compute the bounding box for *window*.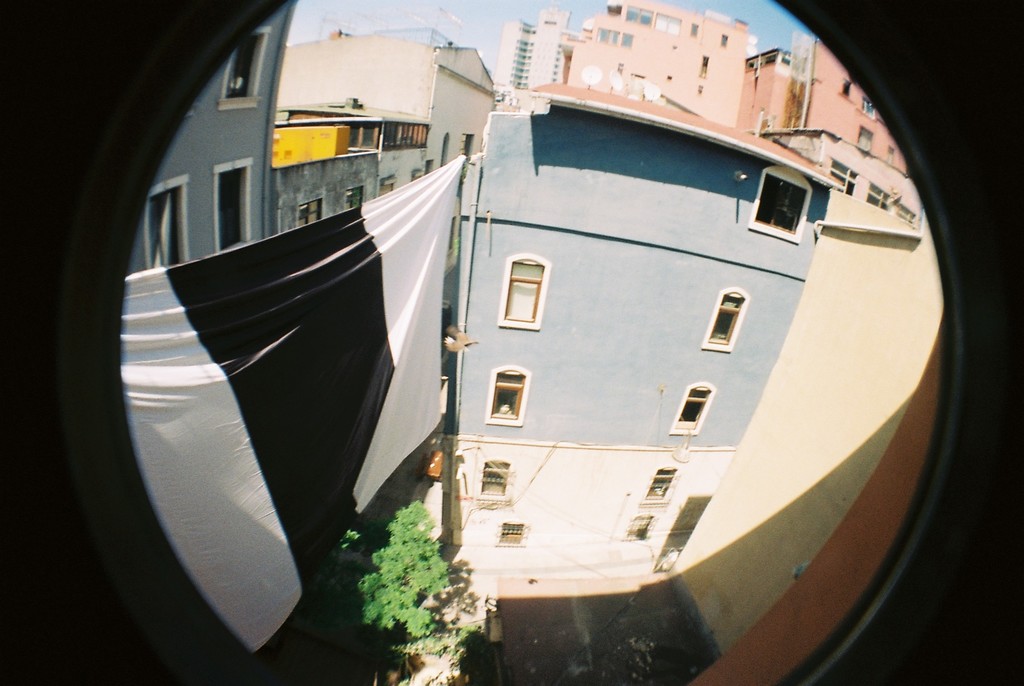
detection(673, 385, 711, 432).
